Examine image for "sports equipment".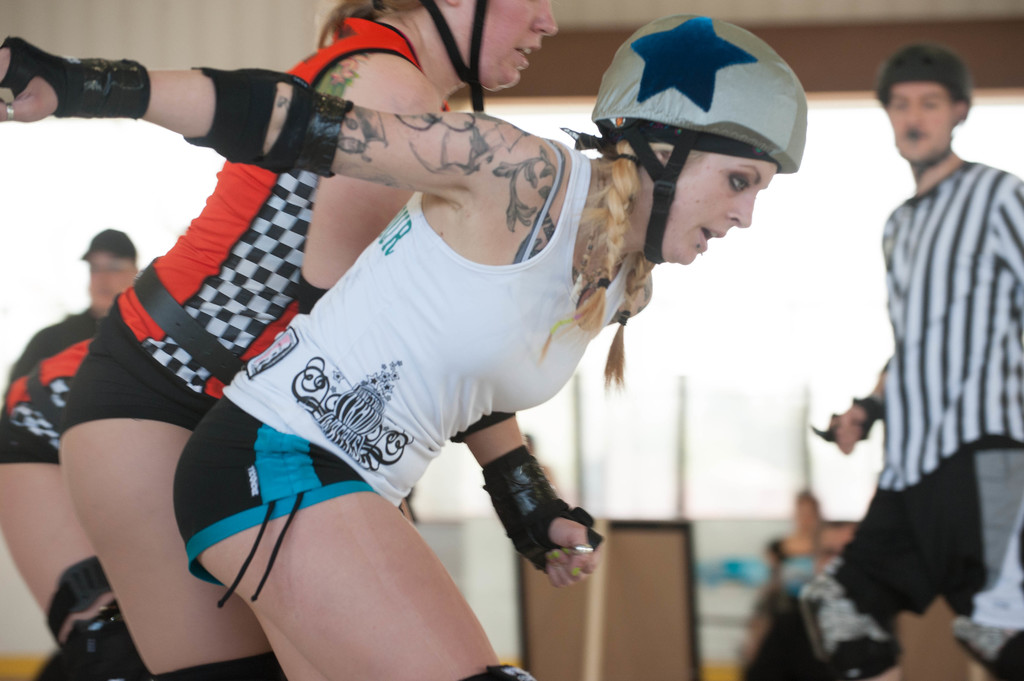
Examination result: rect(875, 38, 975, 184).
